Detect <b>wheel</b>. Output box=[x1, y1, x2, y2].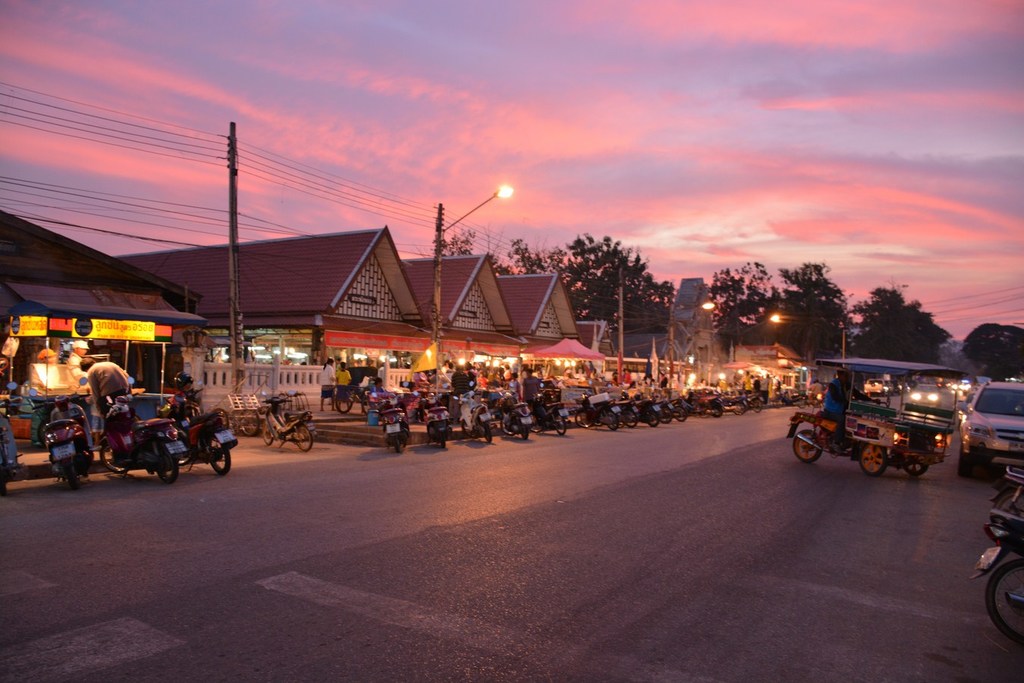
box=[209, 437, 231, 475].
